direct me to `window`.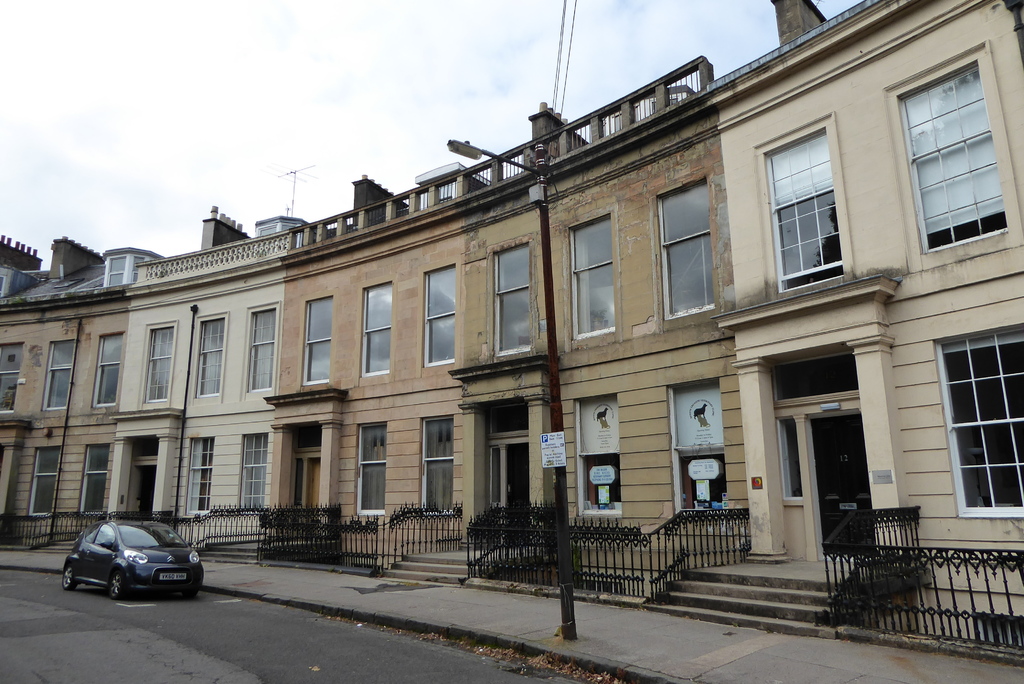
Direction: box=[936, 338, 1023, 528].
